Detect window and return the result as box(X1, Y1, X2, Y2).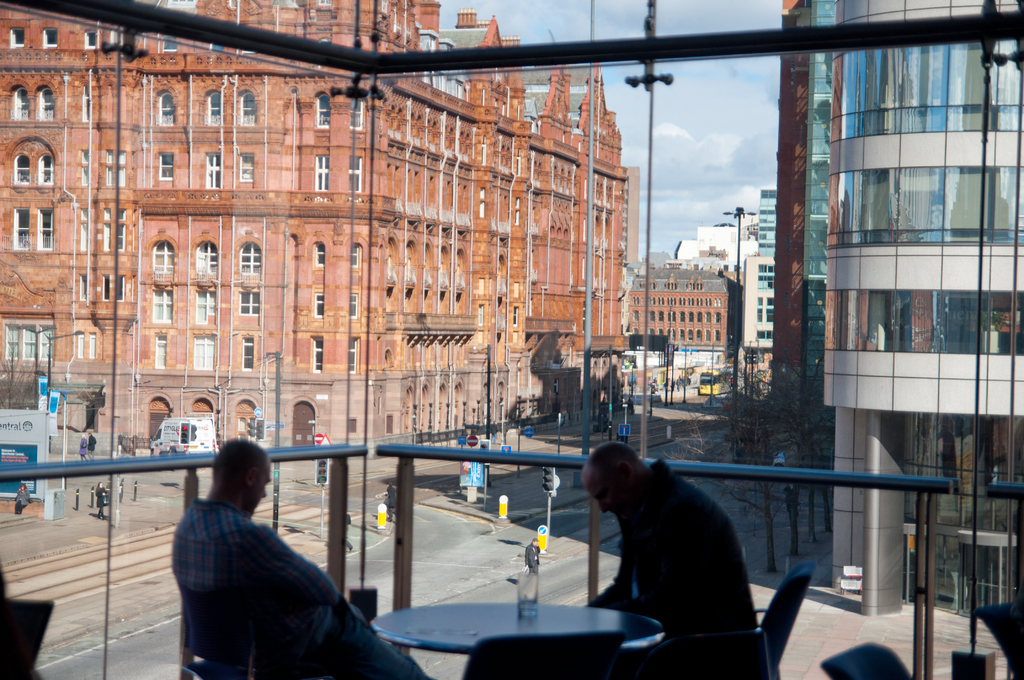
box(9, 85, 30, 122).
